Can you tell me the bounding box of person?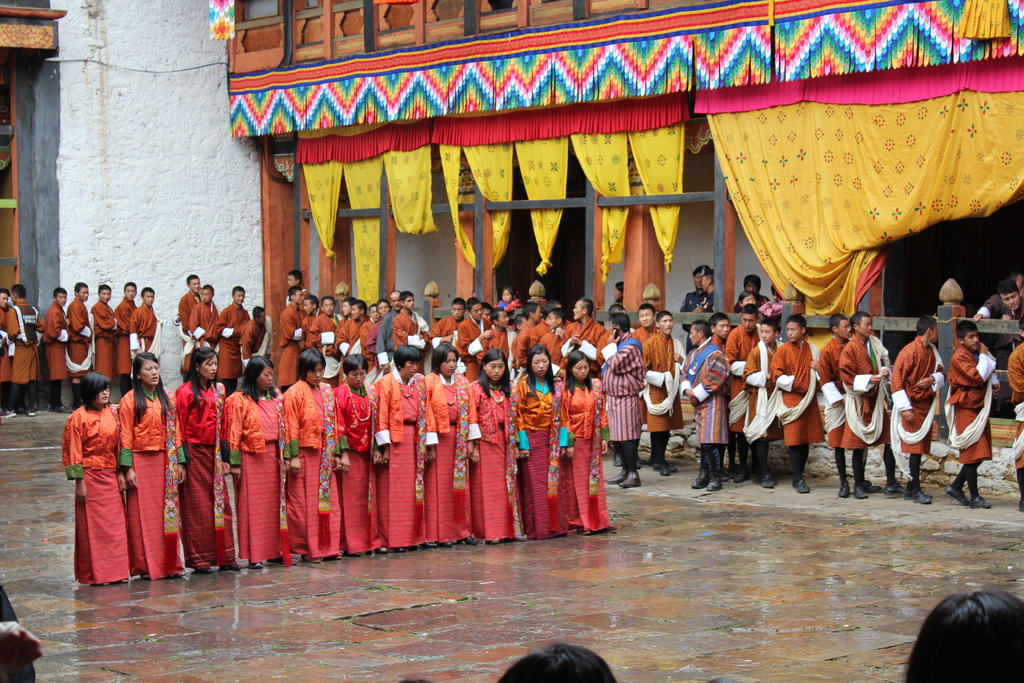
crop(328, 357, 391, 552).
